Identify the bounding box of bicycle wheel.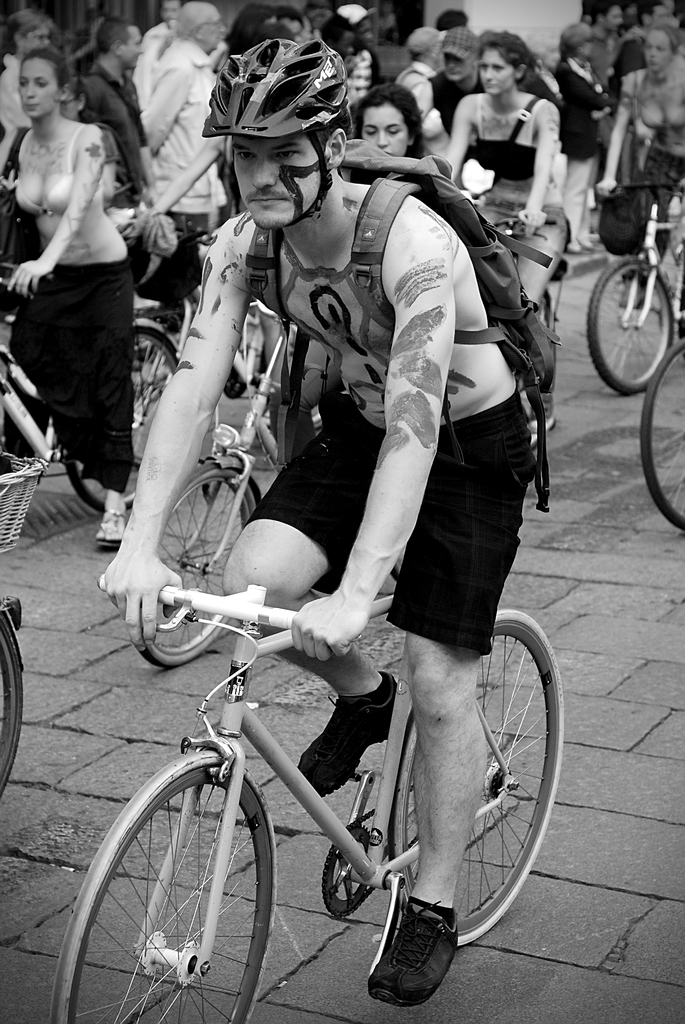
x1=579 y1=256 x2=674 y2=394.
